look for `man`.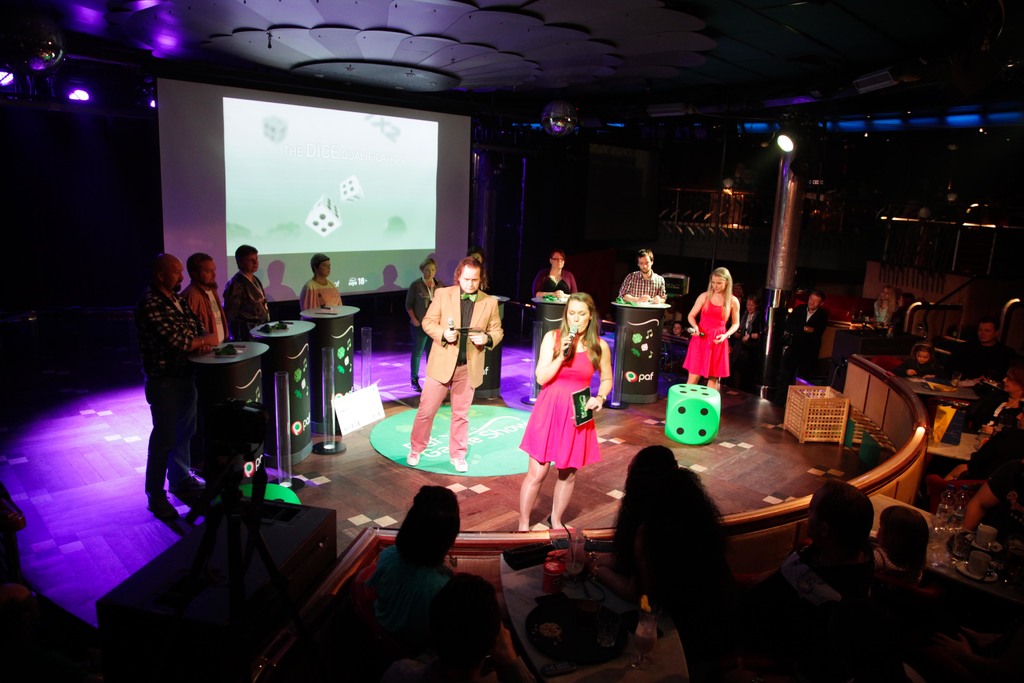
Found: 614:245:668:304.
